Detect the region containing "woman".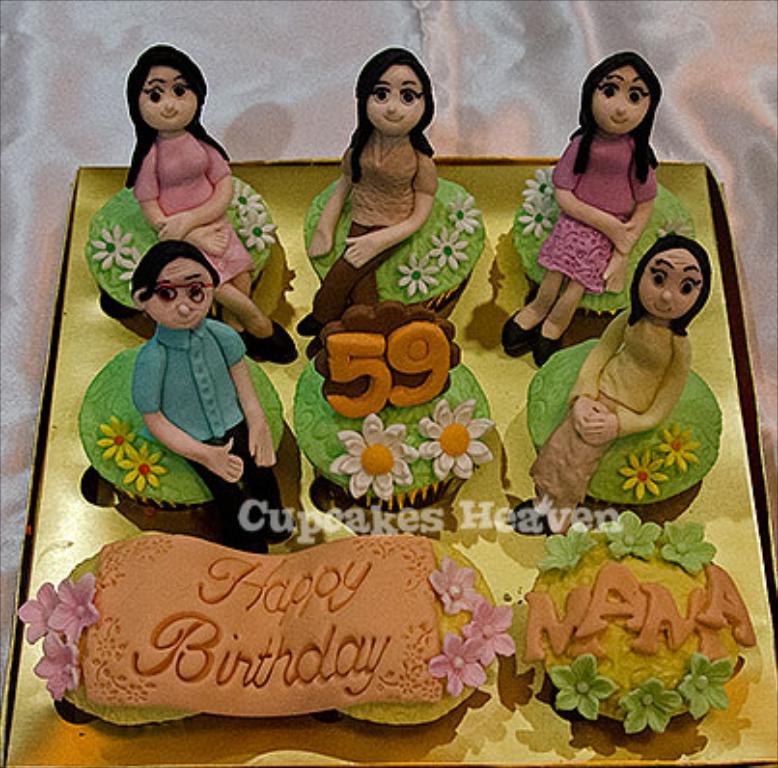
rect(122, 42, 299, 357).
